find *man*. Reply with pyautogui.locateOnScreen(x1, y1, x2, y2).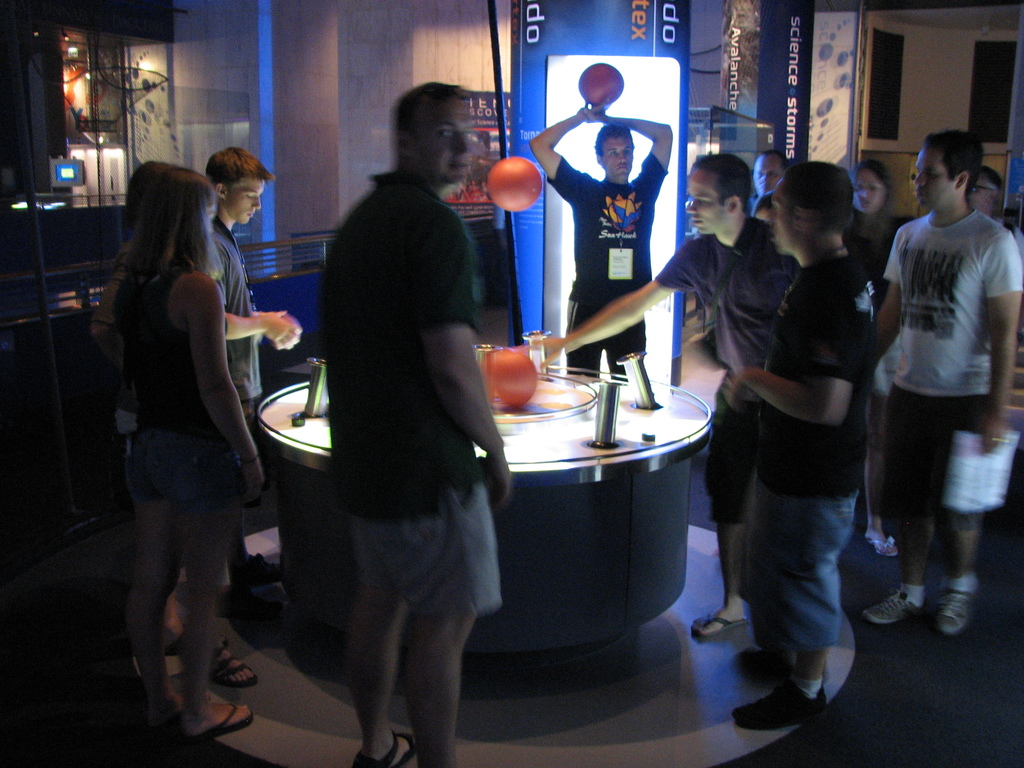
pyautogui.locateOnScreen(867, 124, 1015, 641).
